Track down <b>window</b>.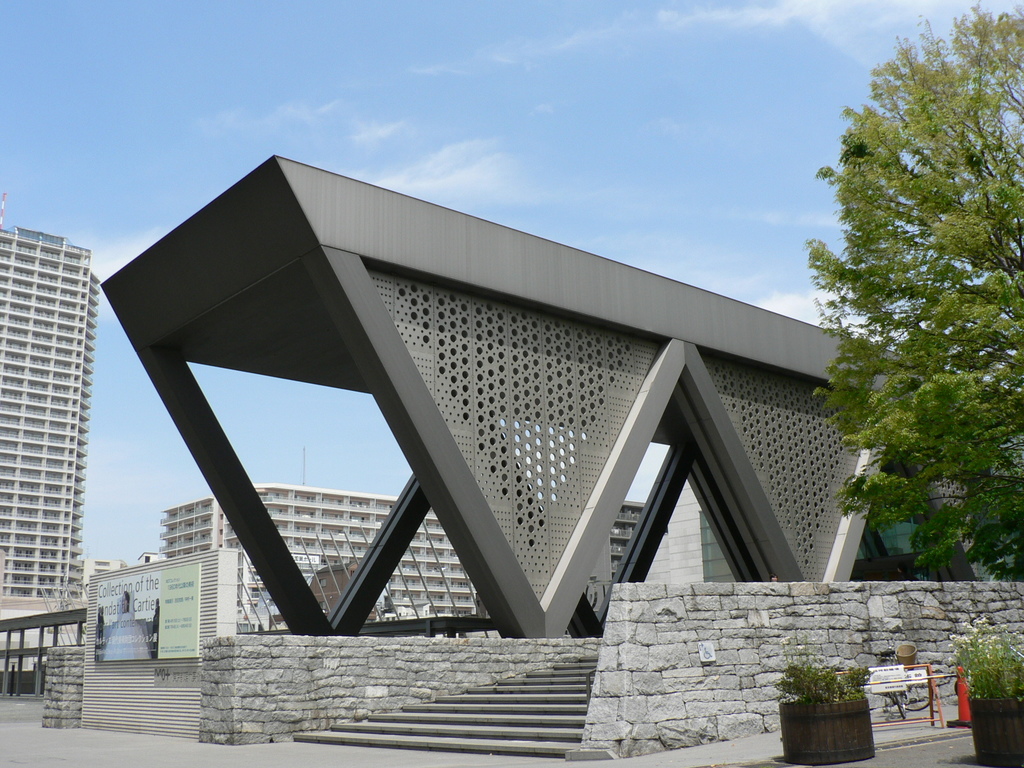
Tracked to locate(144, 554, 151, 561).
